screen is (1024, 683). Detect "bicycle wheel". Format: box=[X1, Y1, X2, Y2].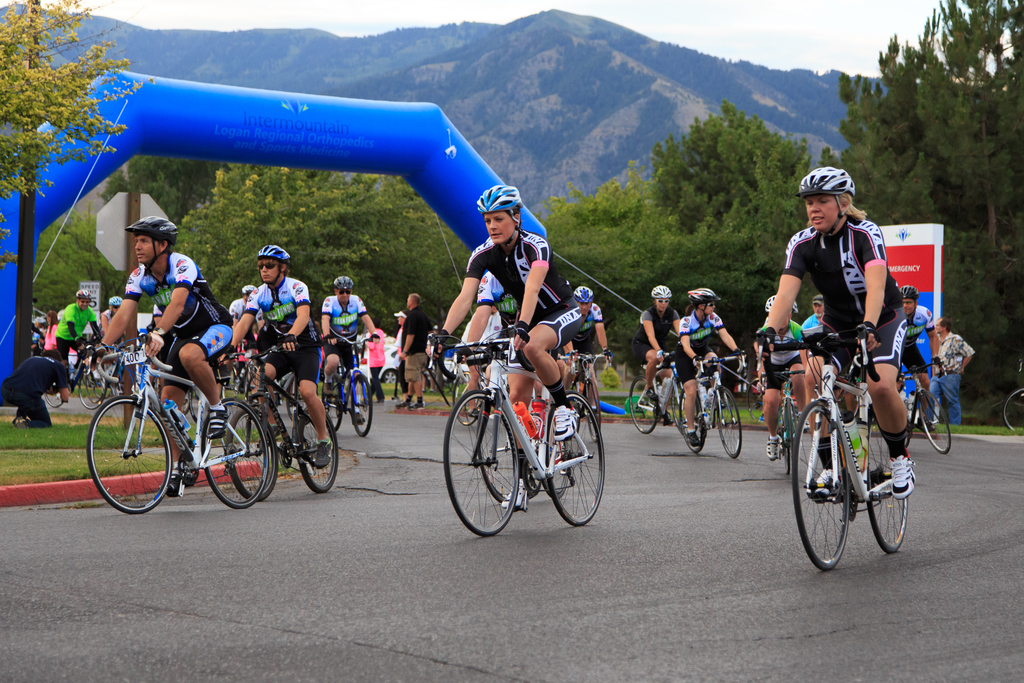
box=[670, 386, 689, 434].
